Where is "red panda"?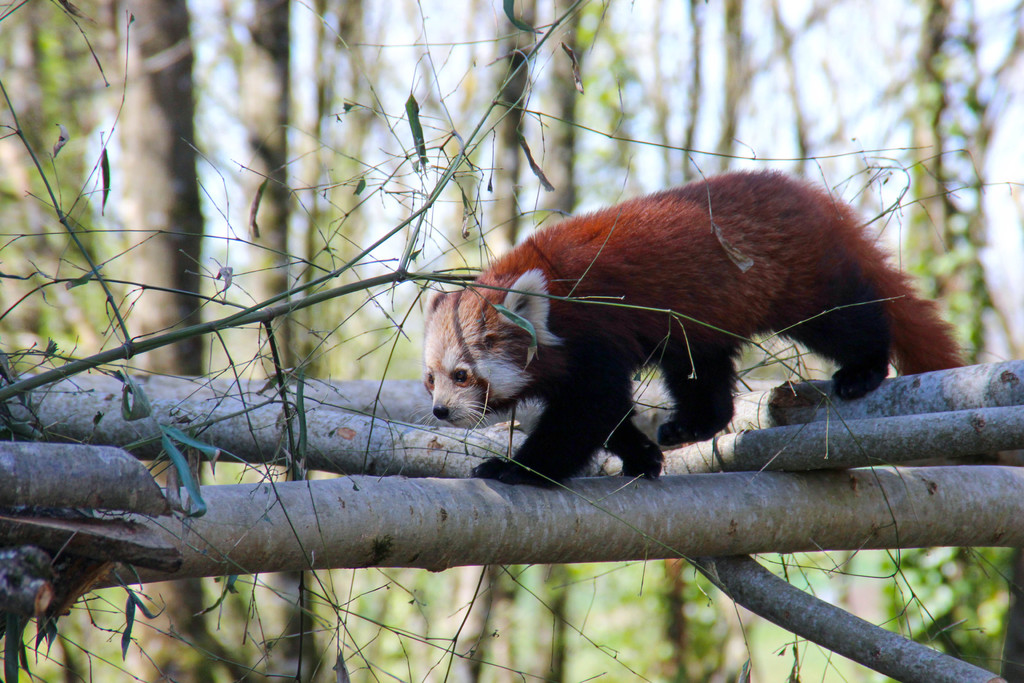
locate(422, 167, 974, 491).
